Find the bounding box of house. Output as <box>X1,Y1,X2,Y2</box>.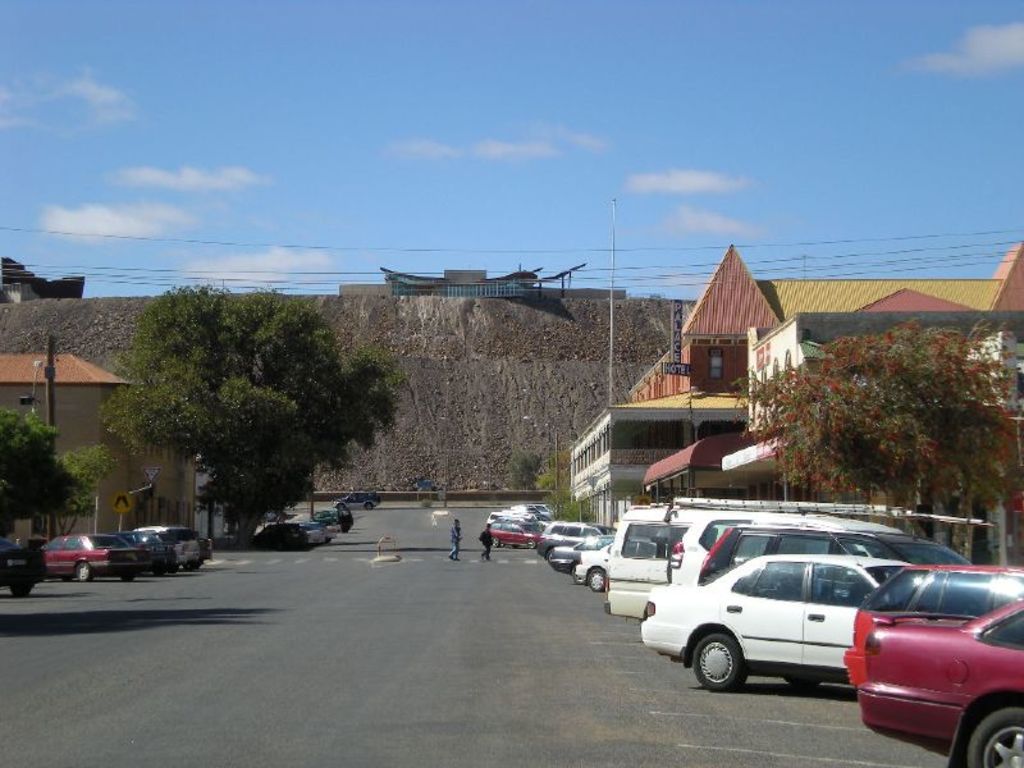
<box>0,358,204,545</box>.
